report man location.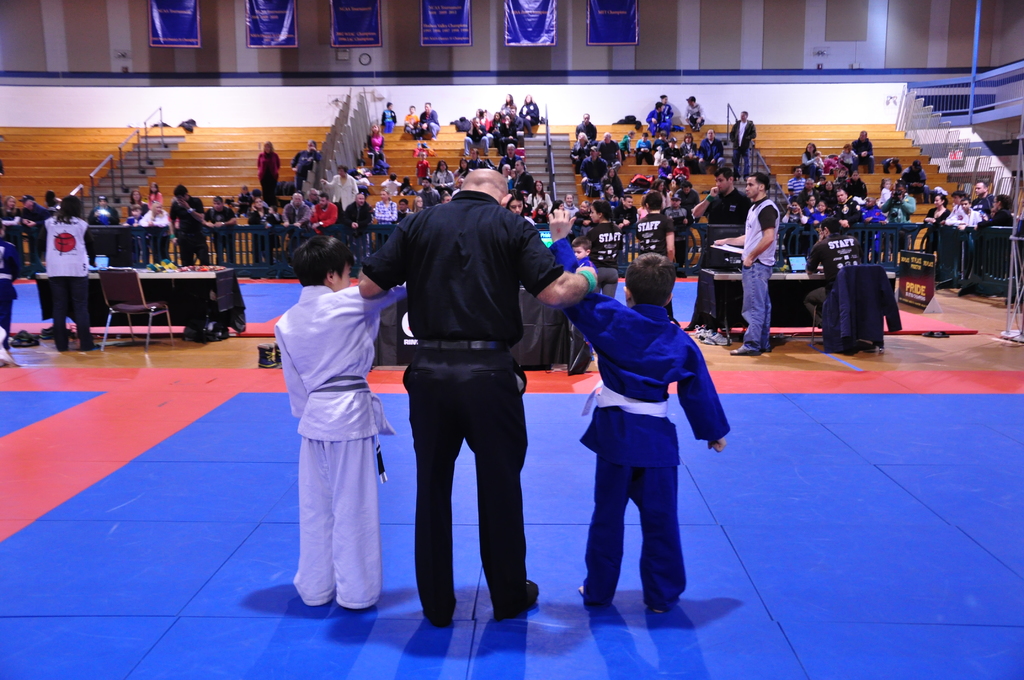
Report: l=309, t=194, r=336, b=234.
